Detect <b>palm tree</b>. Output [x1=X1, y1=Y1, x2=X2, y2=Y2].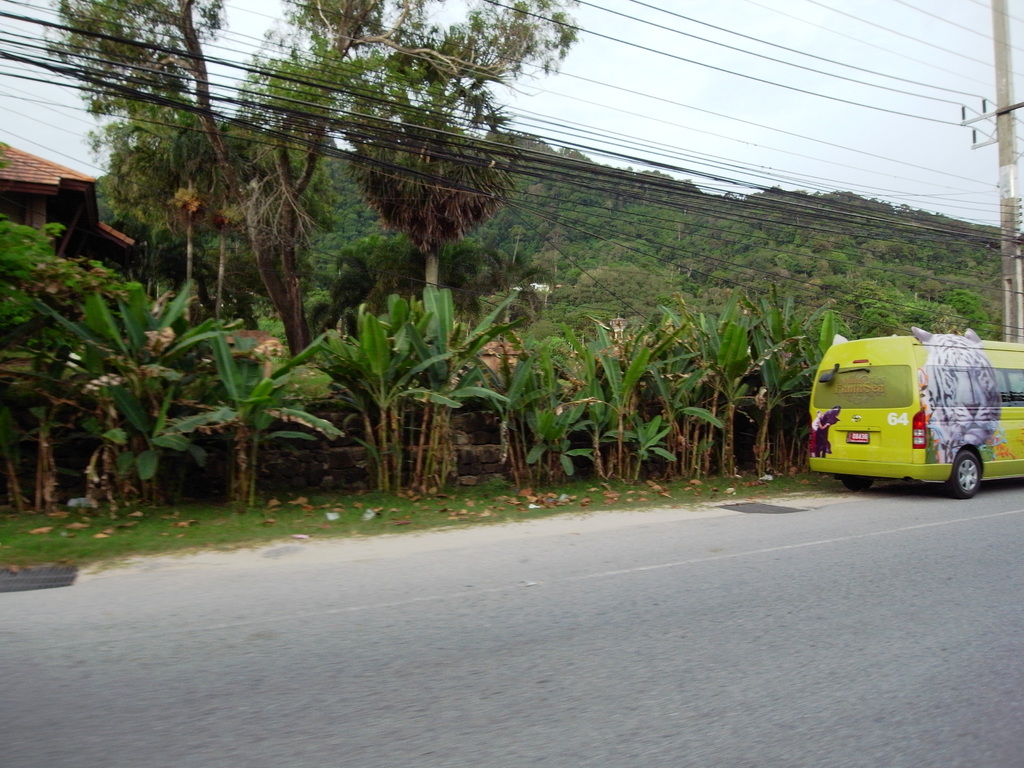
[x1=56, y1=275, x2=182, y2=481].
